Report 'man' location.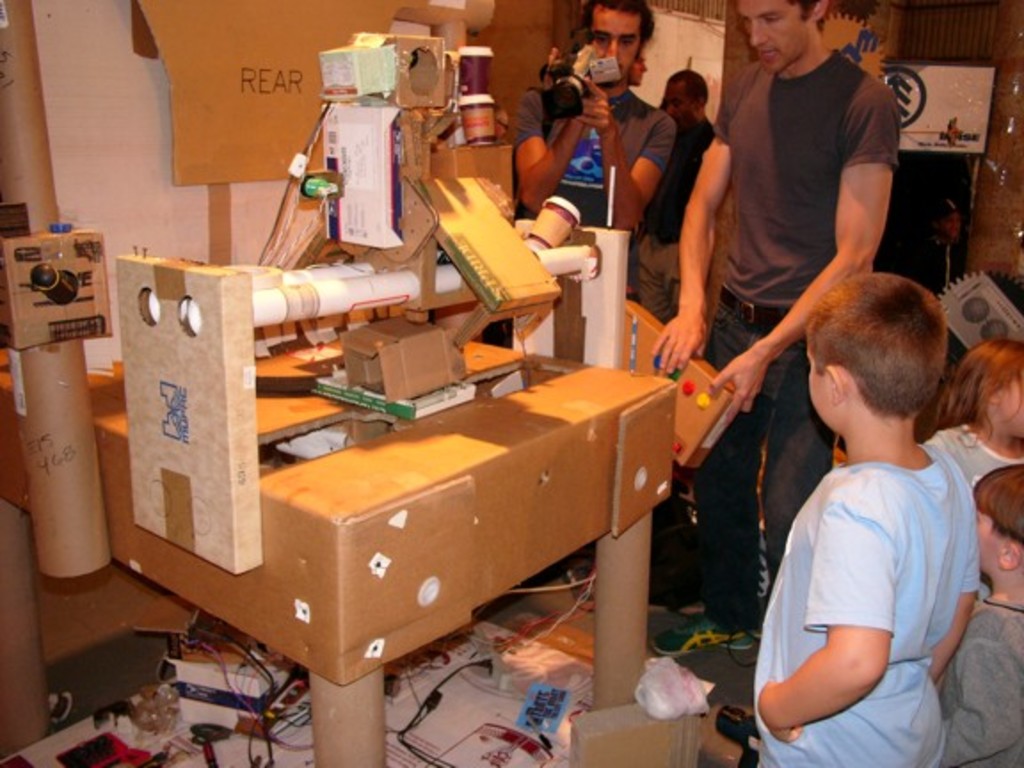
Report: pyautogui.locateOnScreen(644, 0, 896, 652).
